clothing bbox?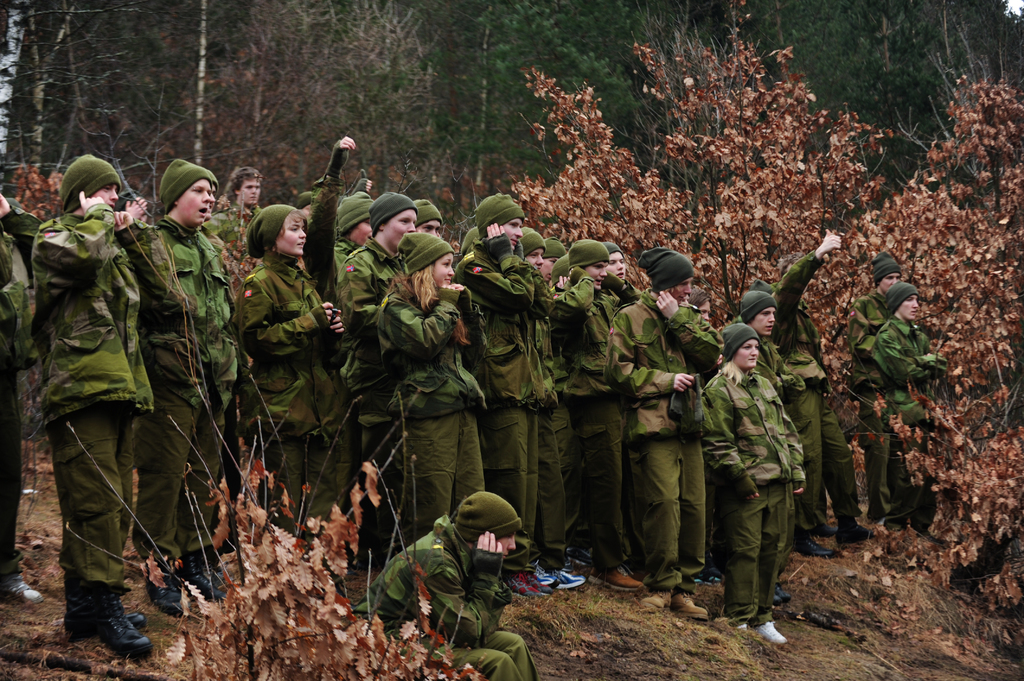
select_region(852, 300, 927, 527)
